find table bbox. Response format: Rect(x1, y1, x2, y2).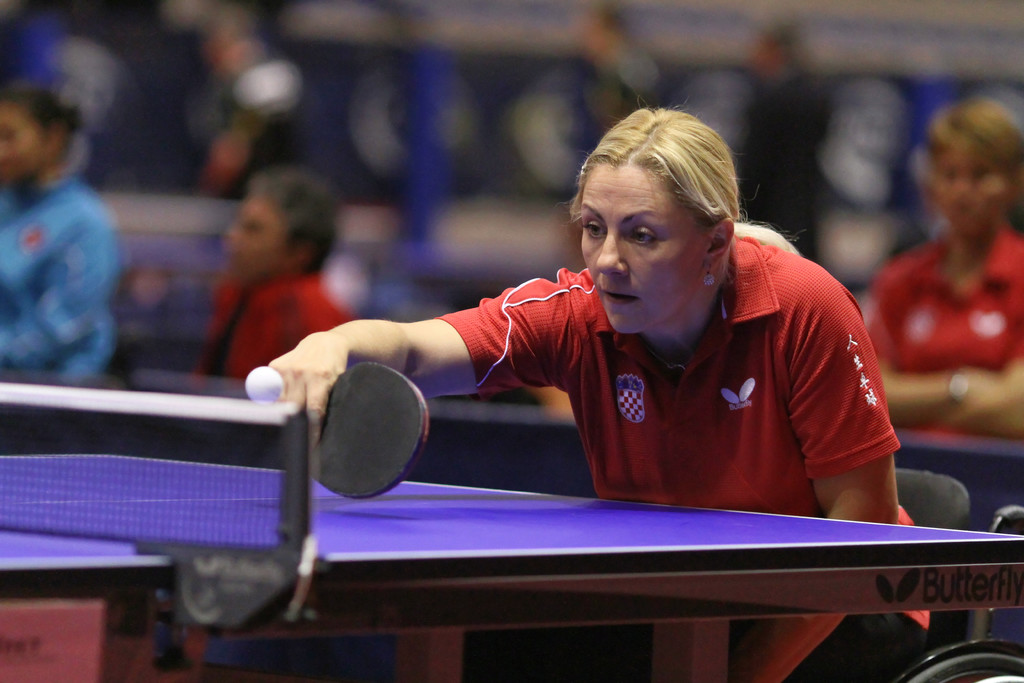
Rect(0, 453, 1023, 682).
